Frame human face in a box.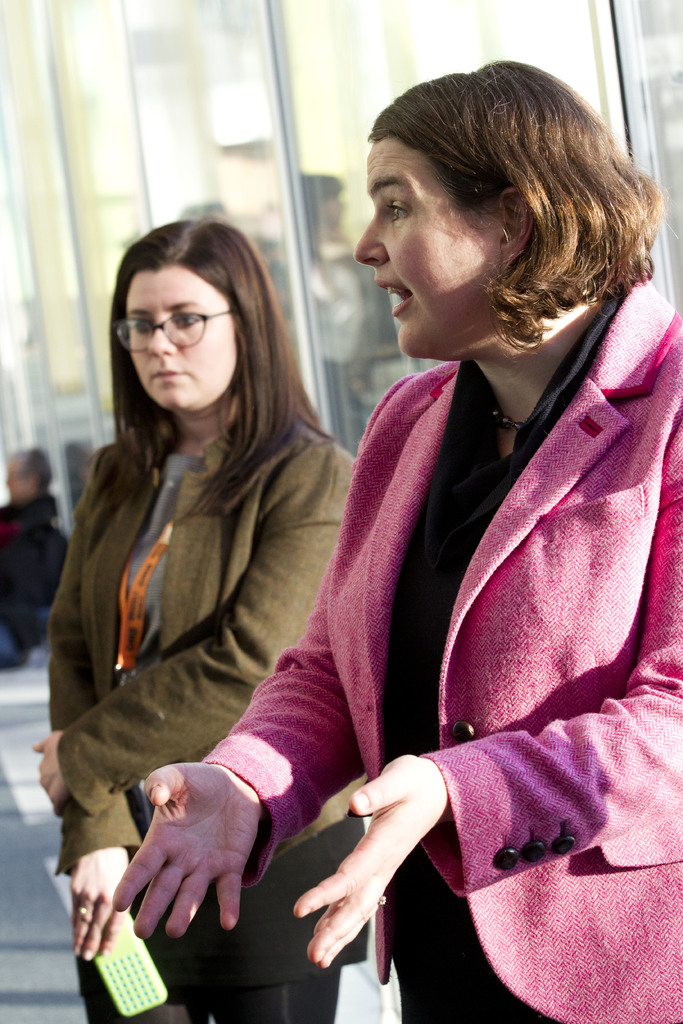
select_region(354, 141, 493, 365).
